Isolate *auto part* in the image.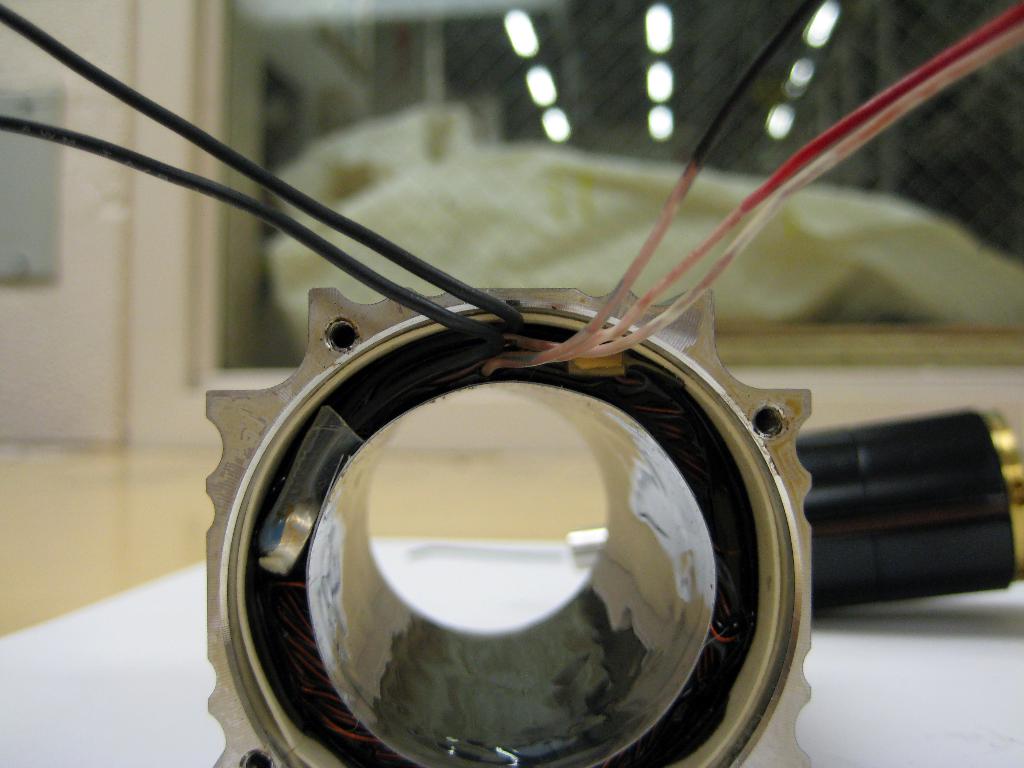
Isolated region: {"left": 207, "top": 286, "right": 810, "bottom": 767}.
